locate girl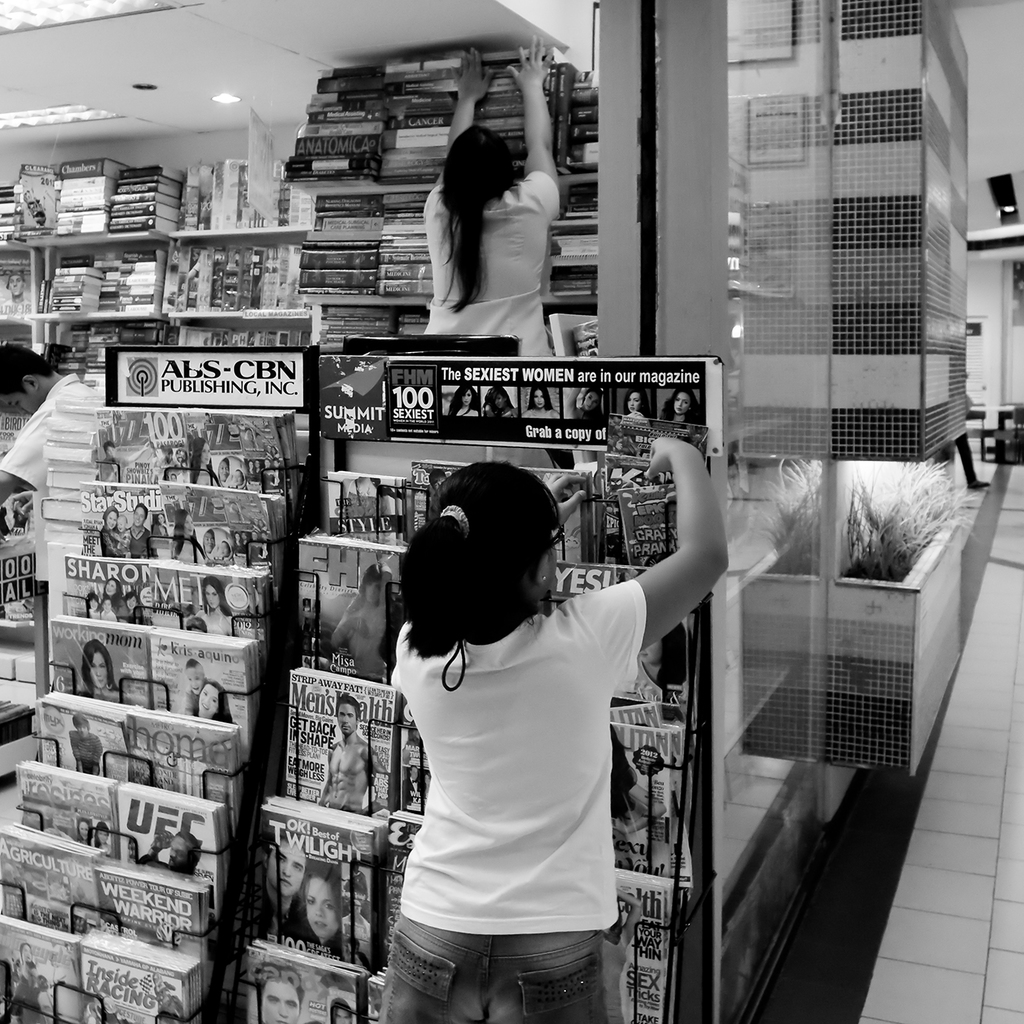
rect(624, 388, 649, 422)
